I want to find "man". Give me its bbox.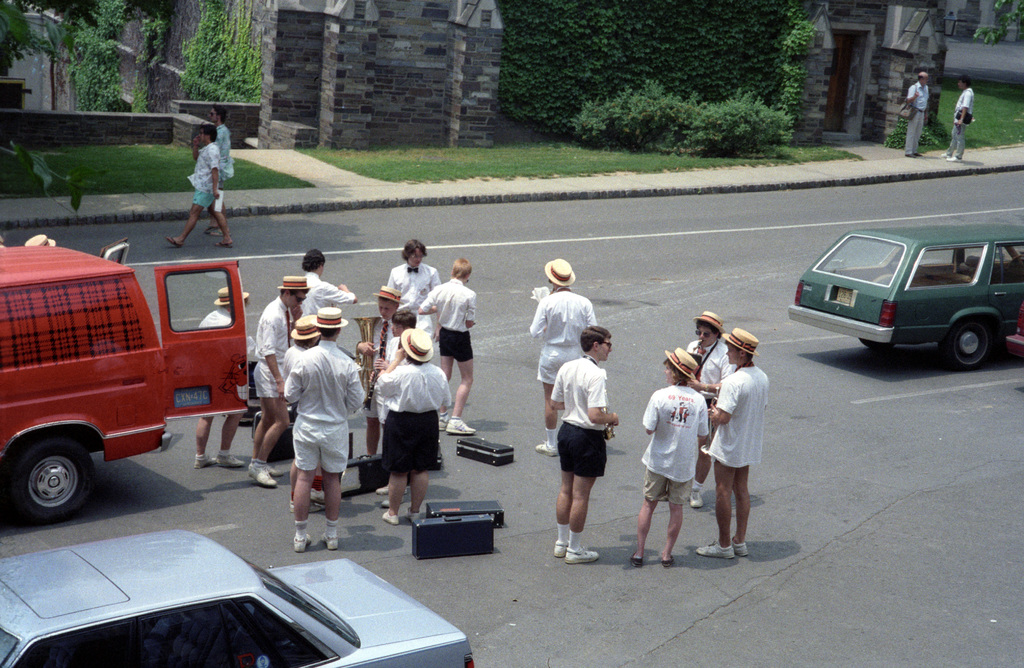
192/285/247/470.
